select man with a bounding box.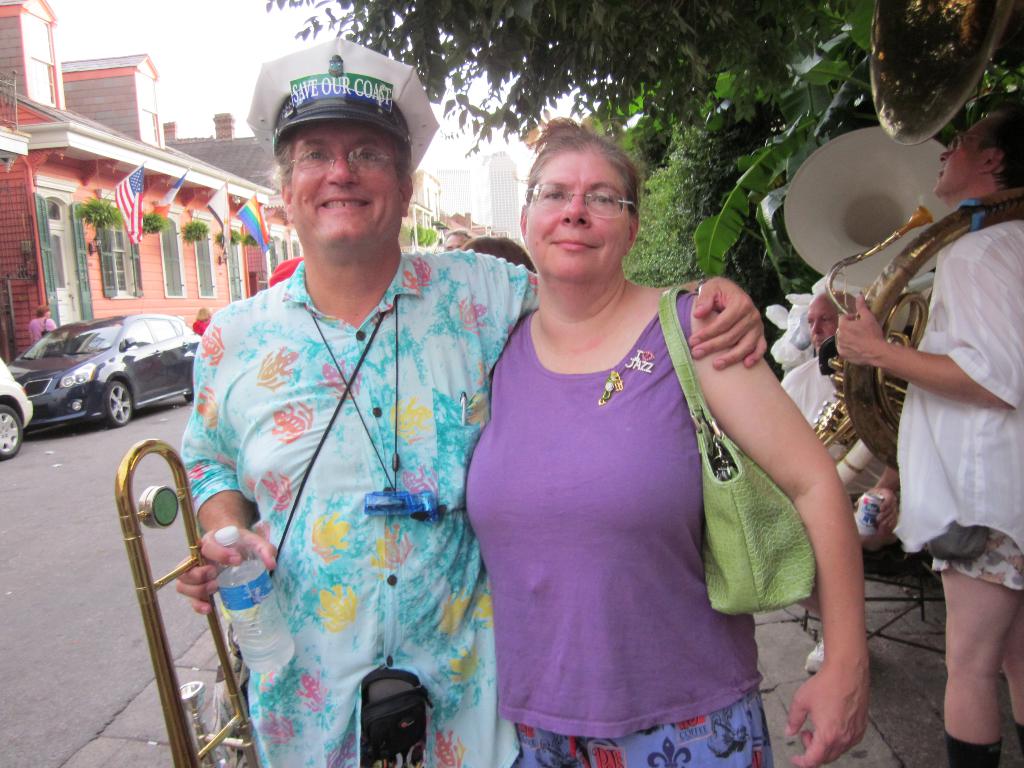
BBox(172, 56, 768, 767).
